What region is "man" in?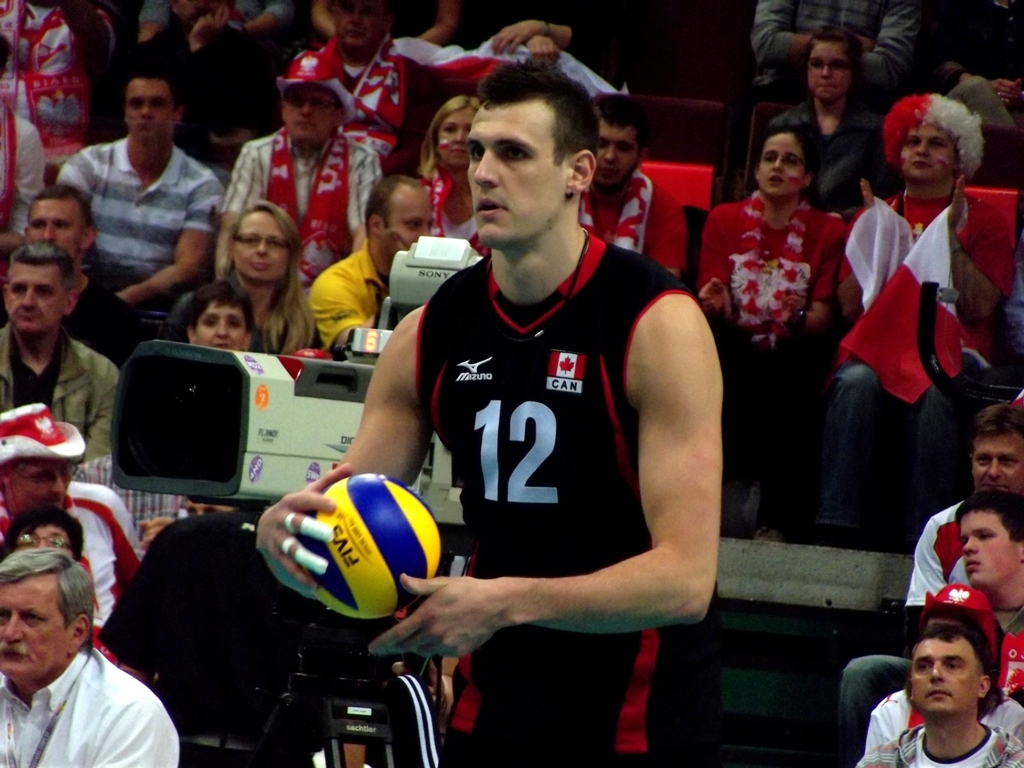
select_region(585, 89, 698, 284).
